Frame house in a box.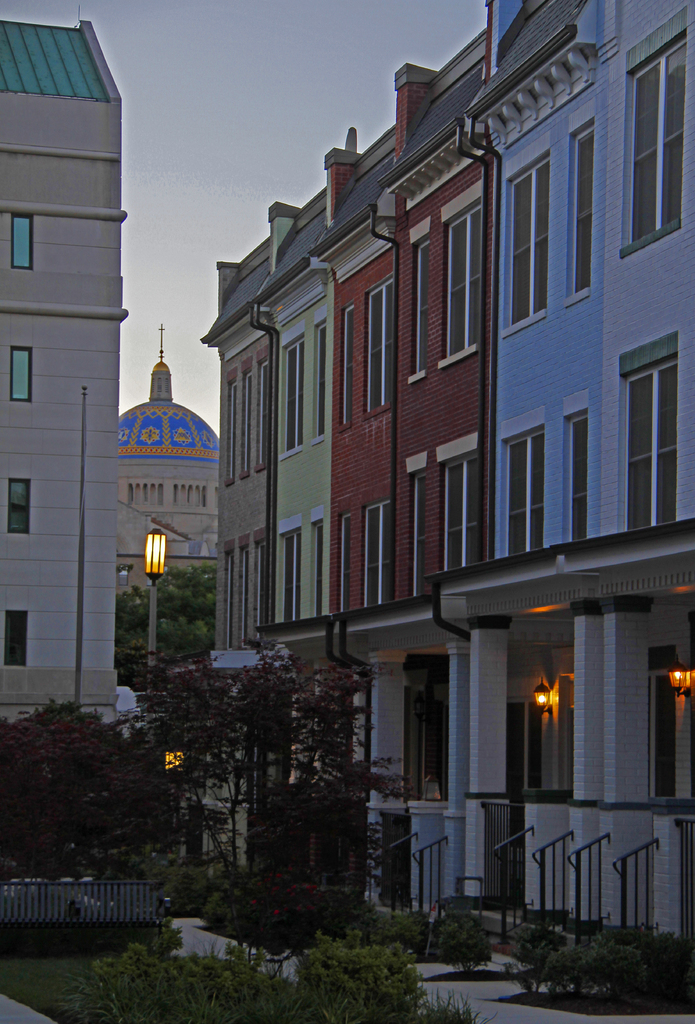
rect(186, 239, 287, 783).
